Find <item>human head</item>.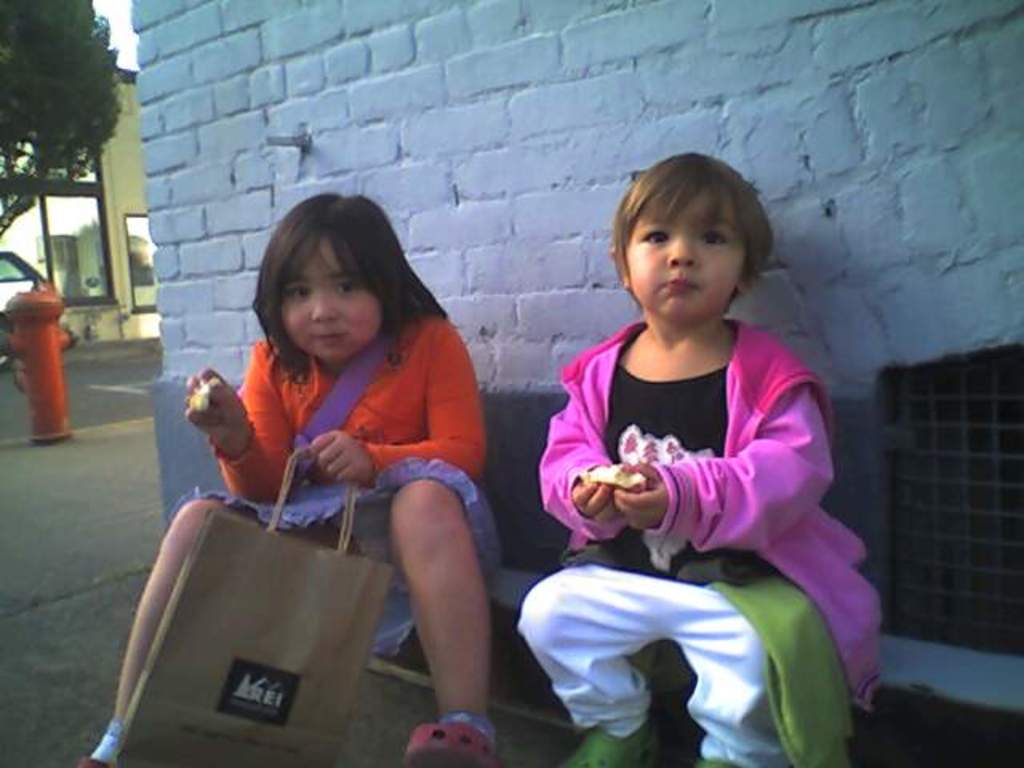
region(613, 157, 754, 328).
